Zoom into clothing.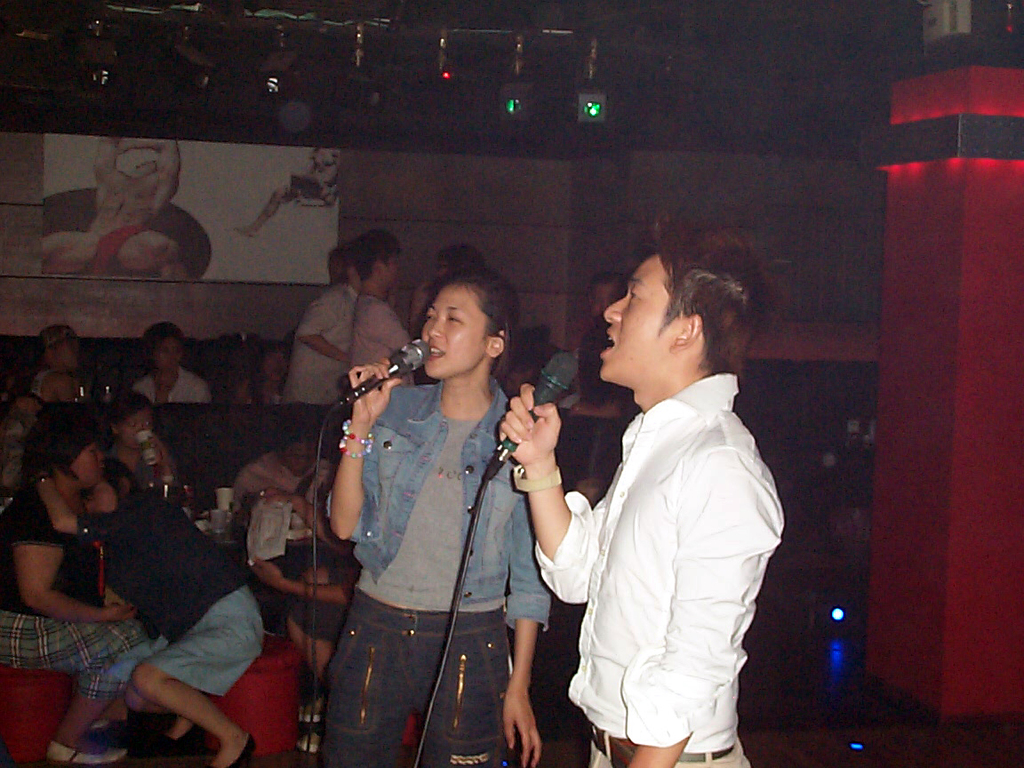
Zoom target: [135,369,214,403].
